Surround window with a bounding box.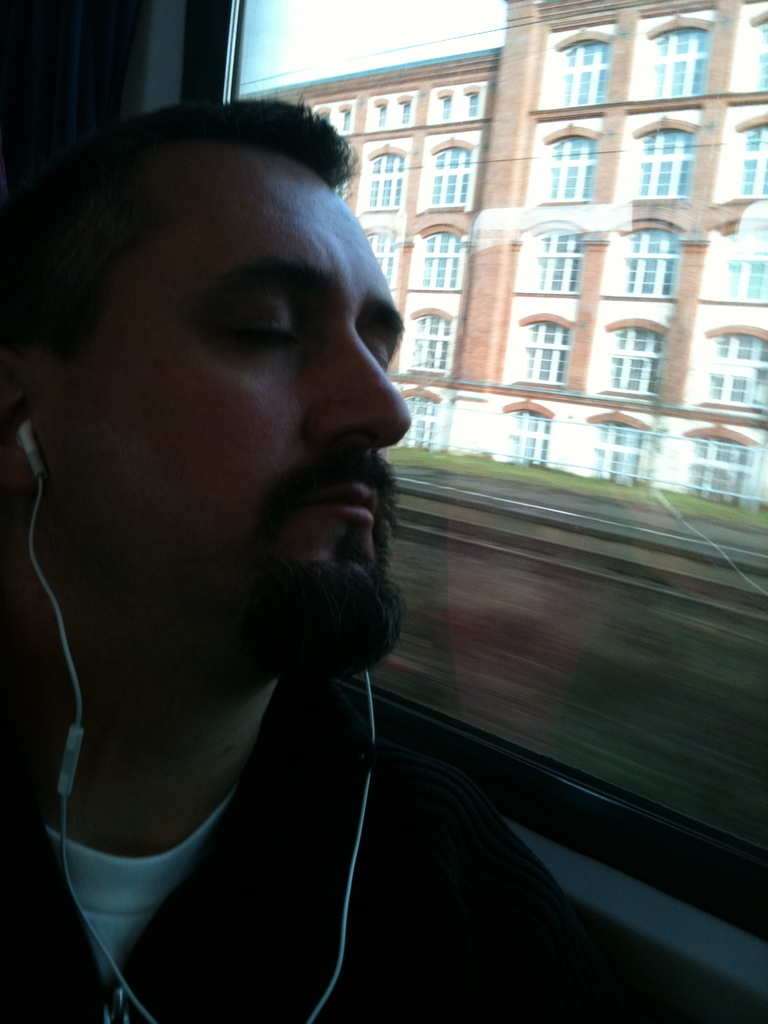
415/219/457/287.
